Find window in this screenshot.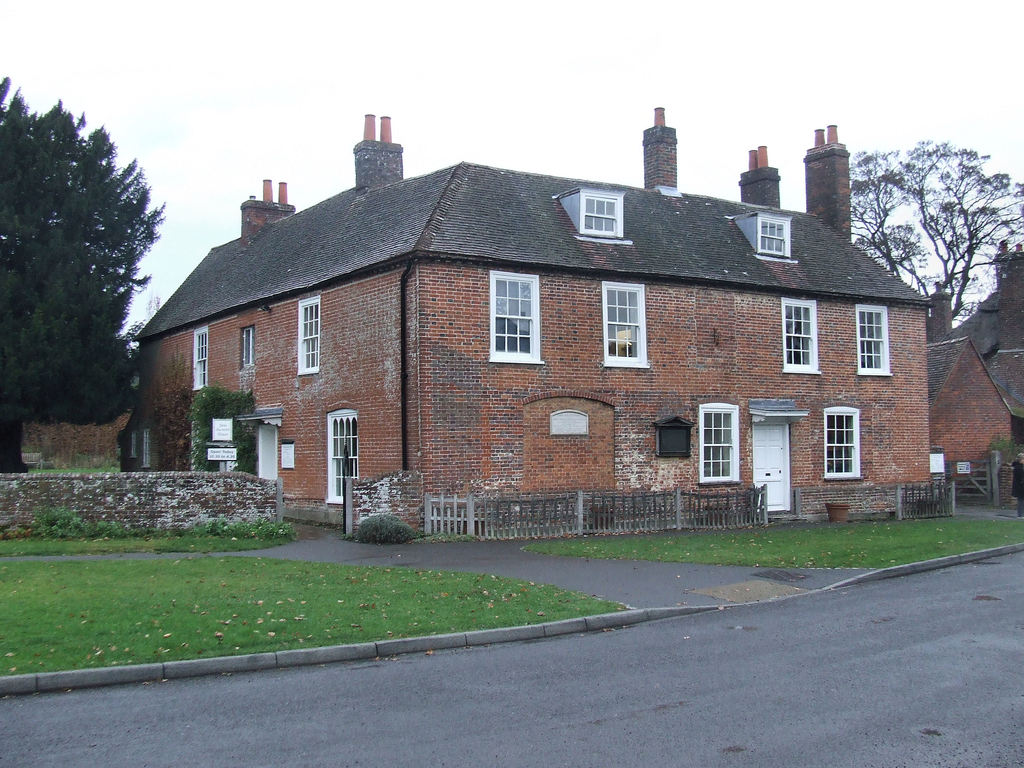
The bounding box for window is [left=143, top=428, right=150, bottom=468].
